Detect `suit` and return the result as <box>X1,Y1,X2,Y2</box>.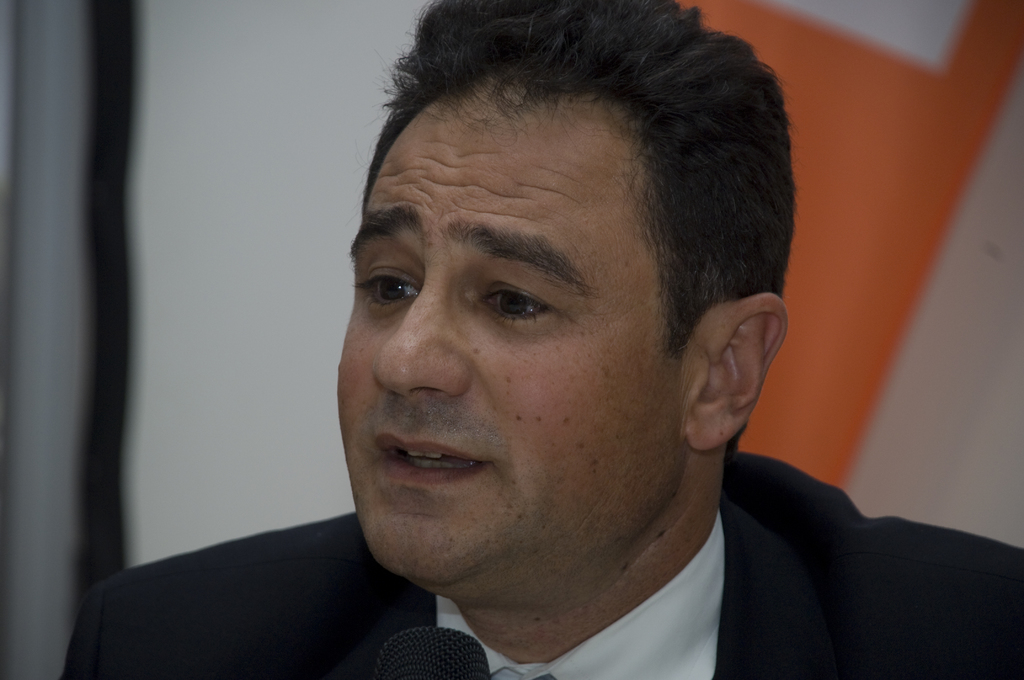
<box>58,452,1023,679</box>.
